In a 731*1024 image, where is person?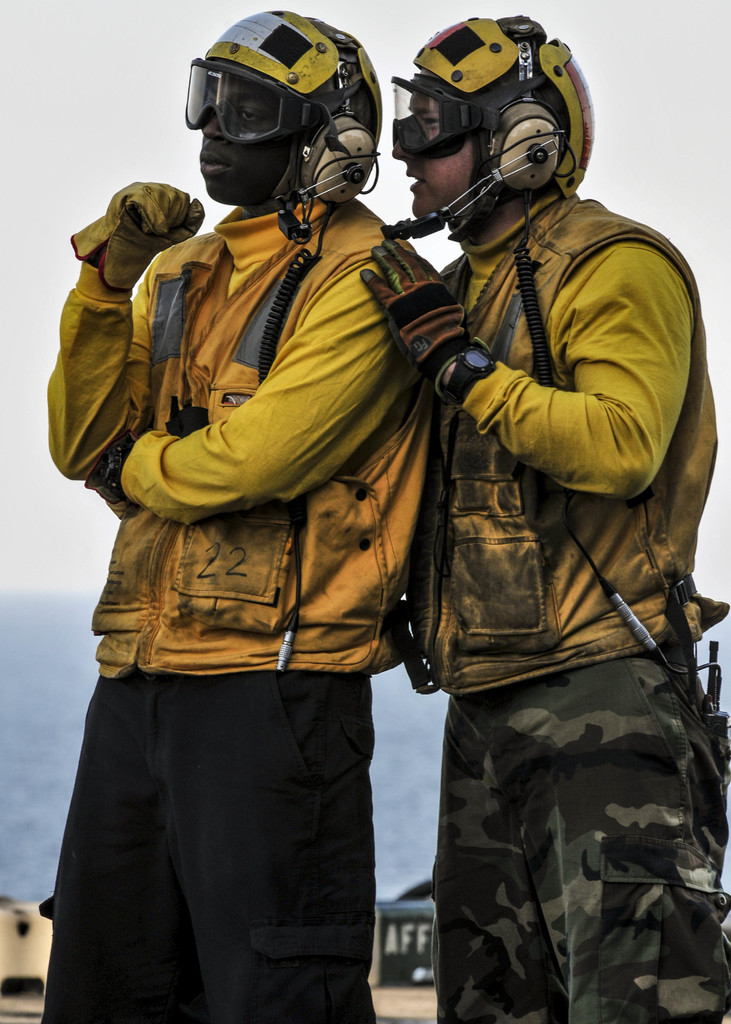
40 6 435 1023.
